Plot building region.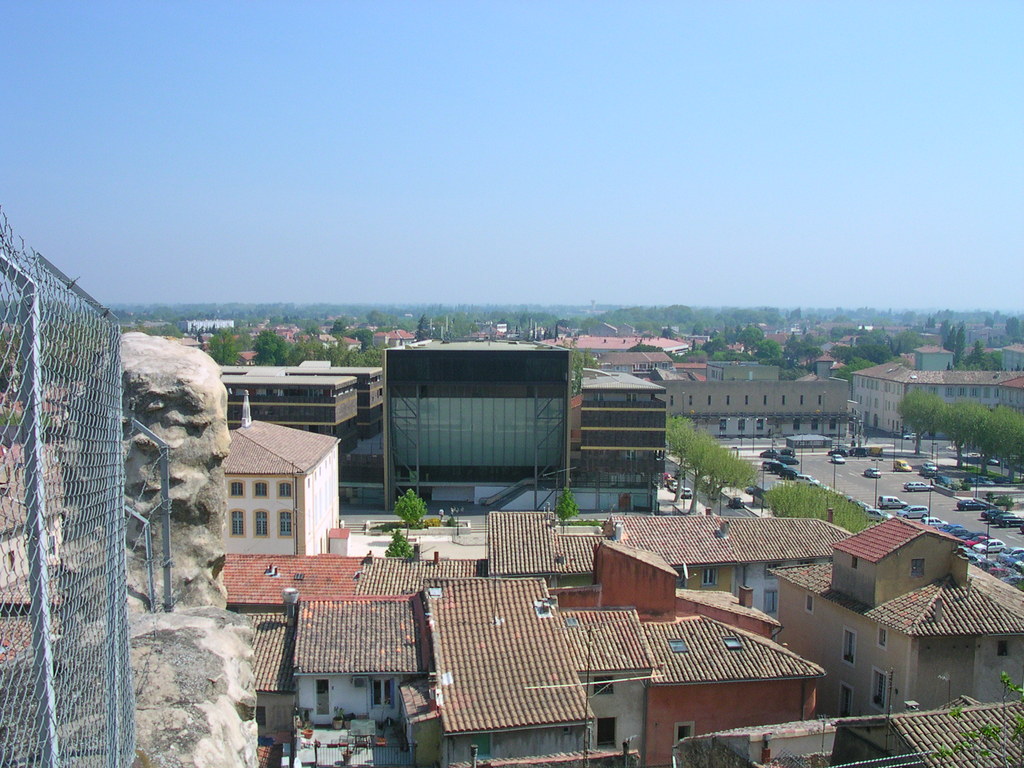
Plotted at 572, 367, 673, 490.
